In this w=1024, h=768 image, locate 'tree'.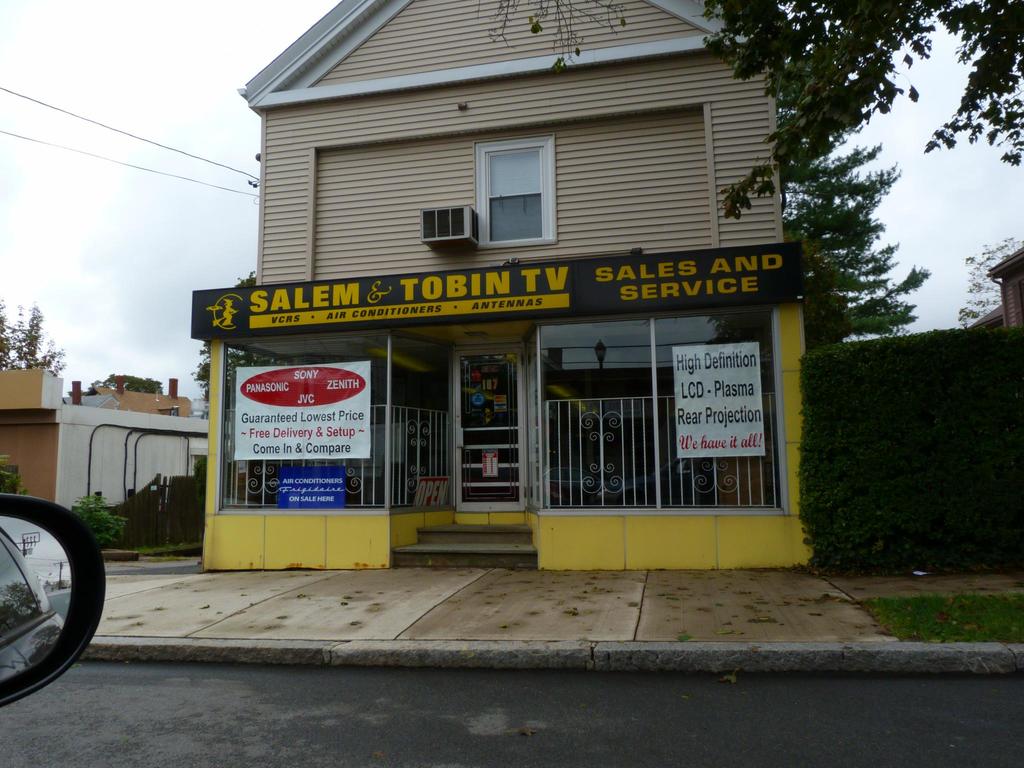
Bounding box: (70, 373, 170, 404).
